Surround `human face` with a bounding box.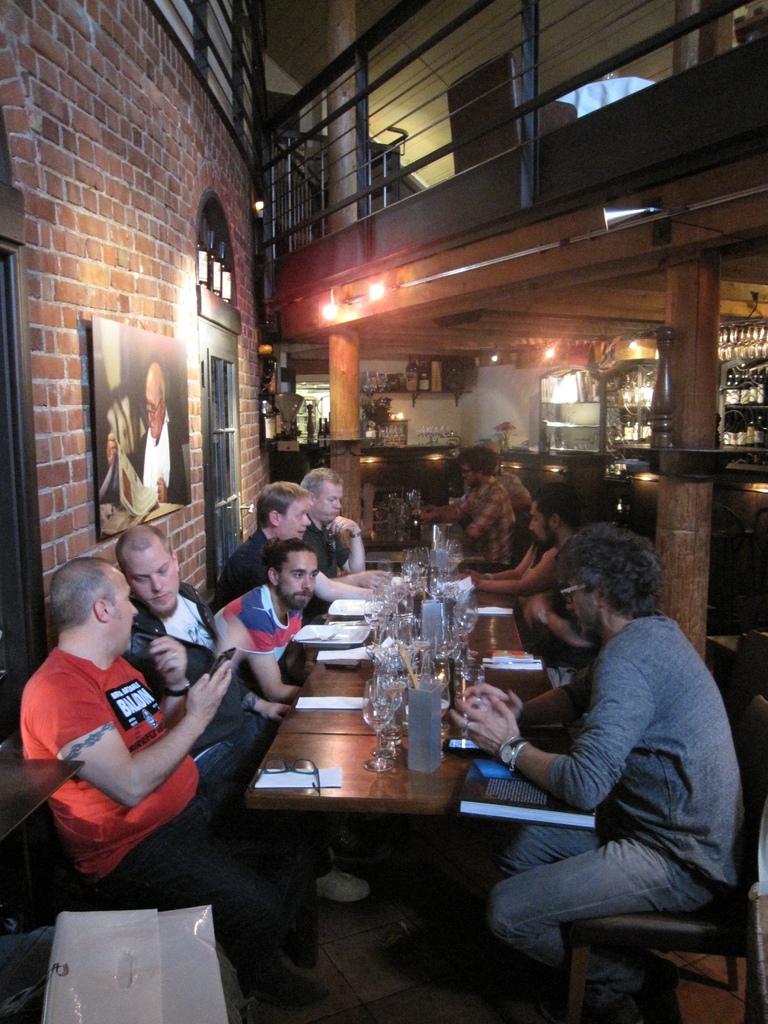
box(564, 575, 601, 641).
